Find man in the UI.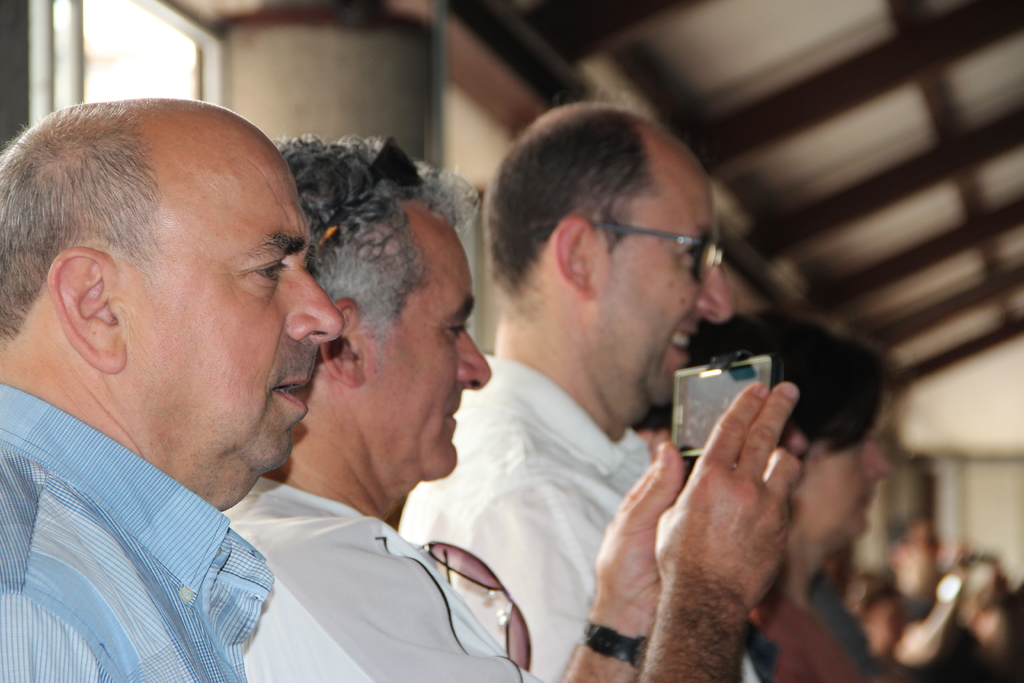
UI element at bbox=(221, 138, 808, 682).
